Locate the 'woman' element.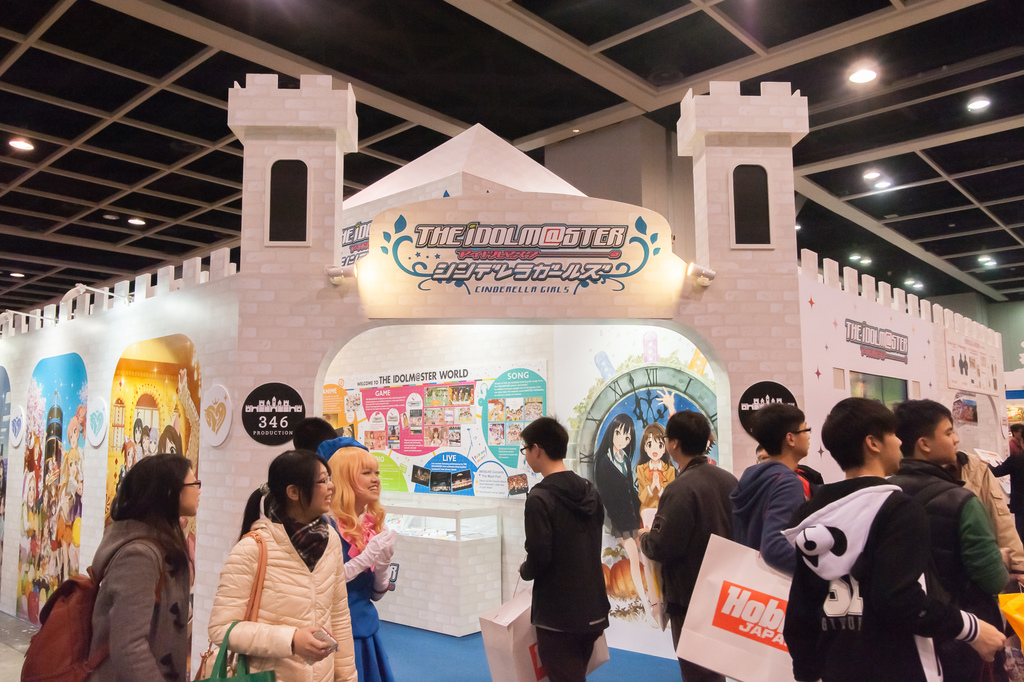
Element bbox: Rect(326, 445, 397, 681).
